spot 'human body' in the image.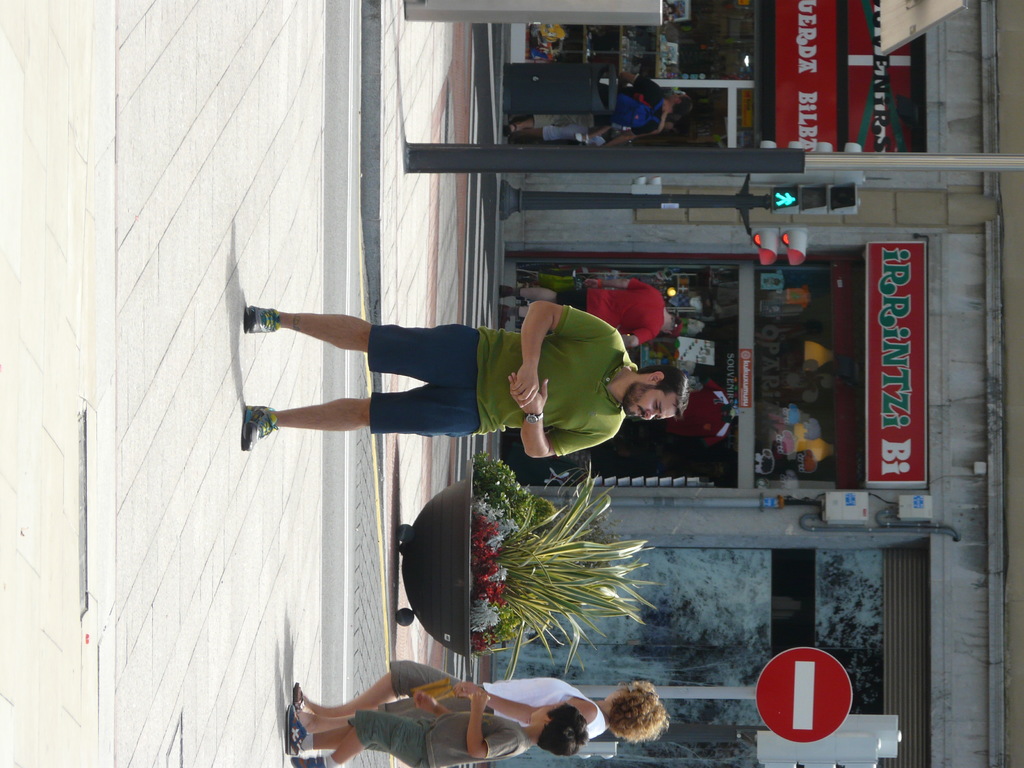
'human body' found at left=257, top=276, right=666, bottom=504.
